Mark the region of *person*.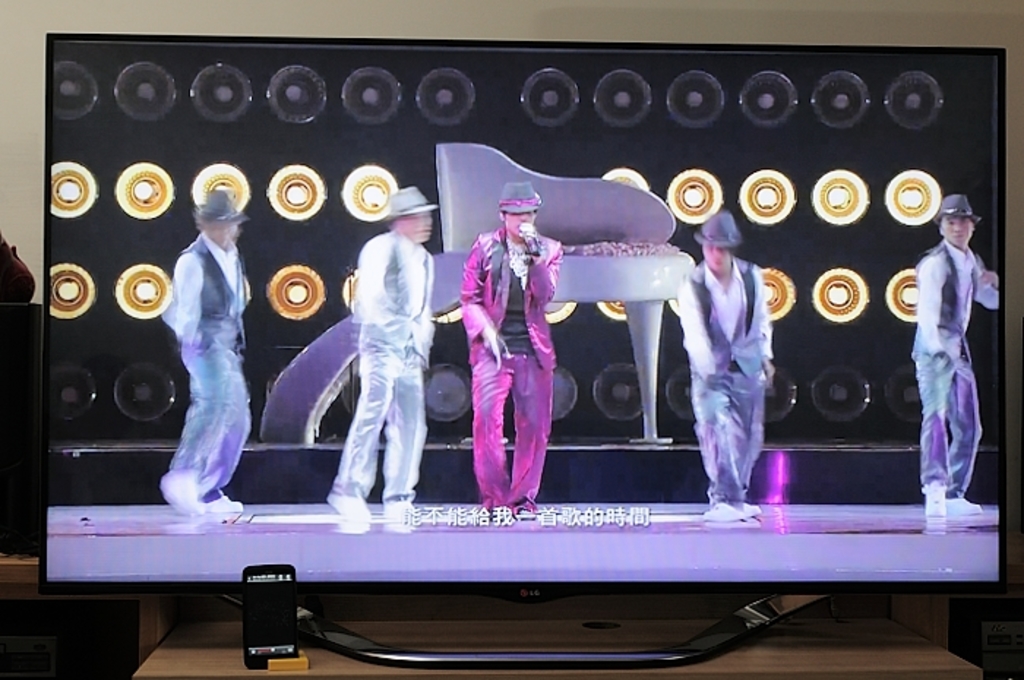
Region: x1=671, y1=211, x2=769, y2=521.
